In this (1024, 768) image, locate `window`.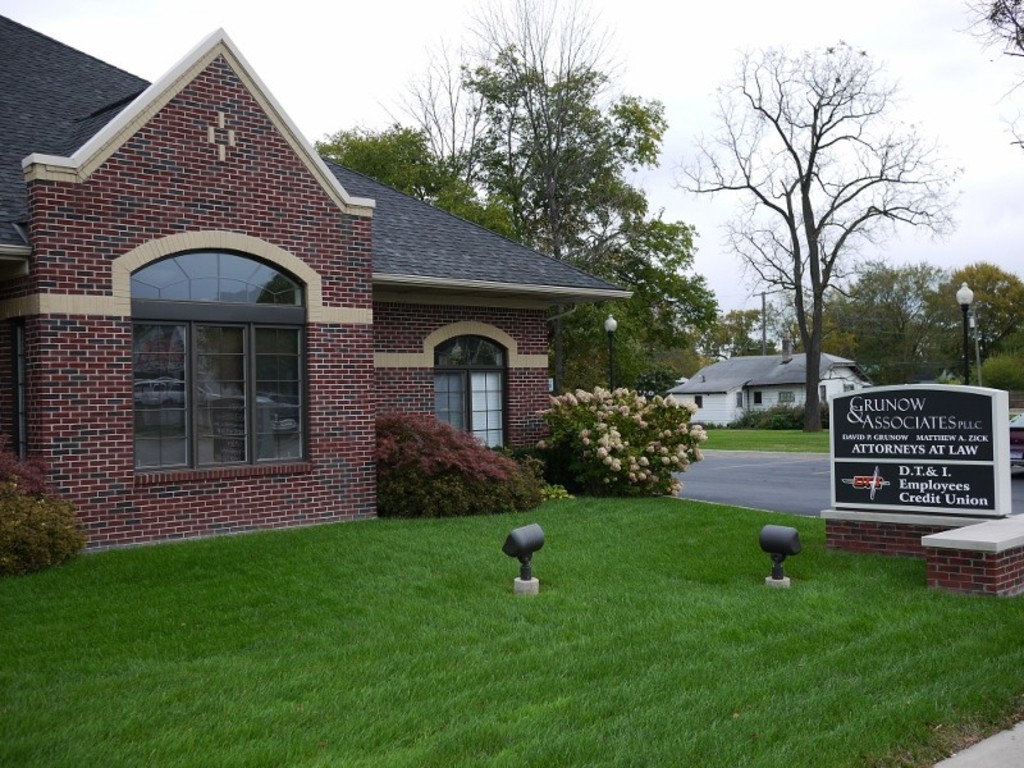
Bounding box: [692, 396, 703, 411].
